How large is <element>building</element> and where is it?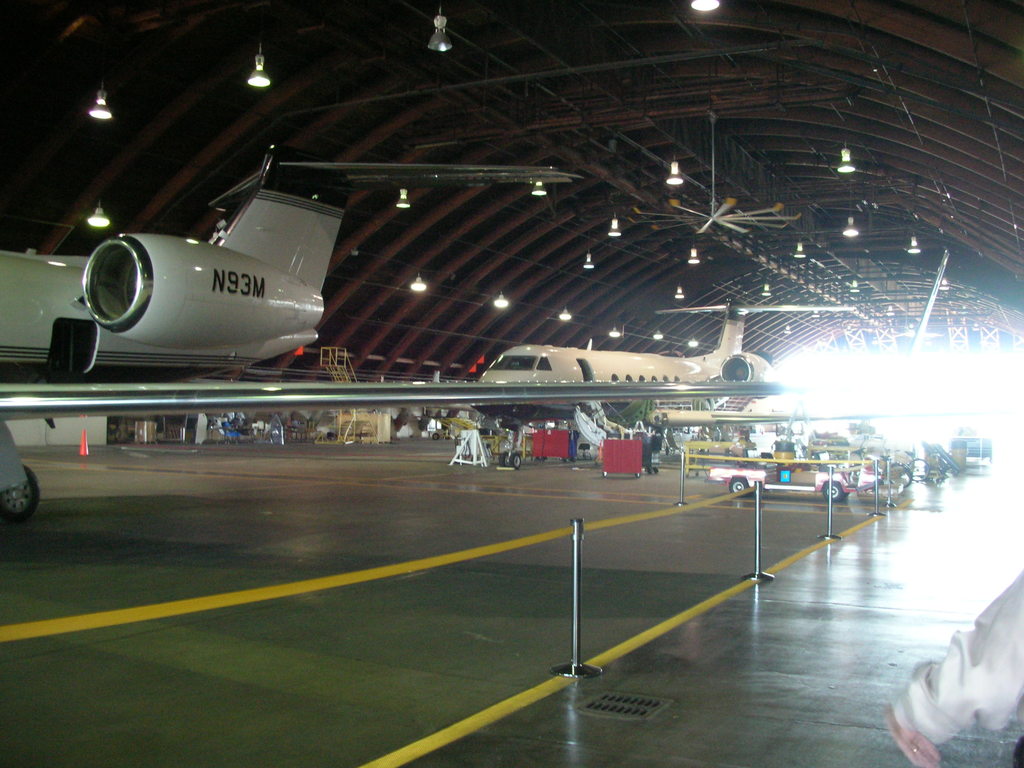
Bounding box: BBox(0, 0, 1023, 767).
